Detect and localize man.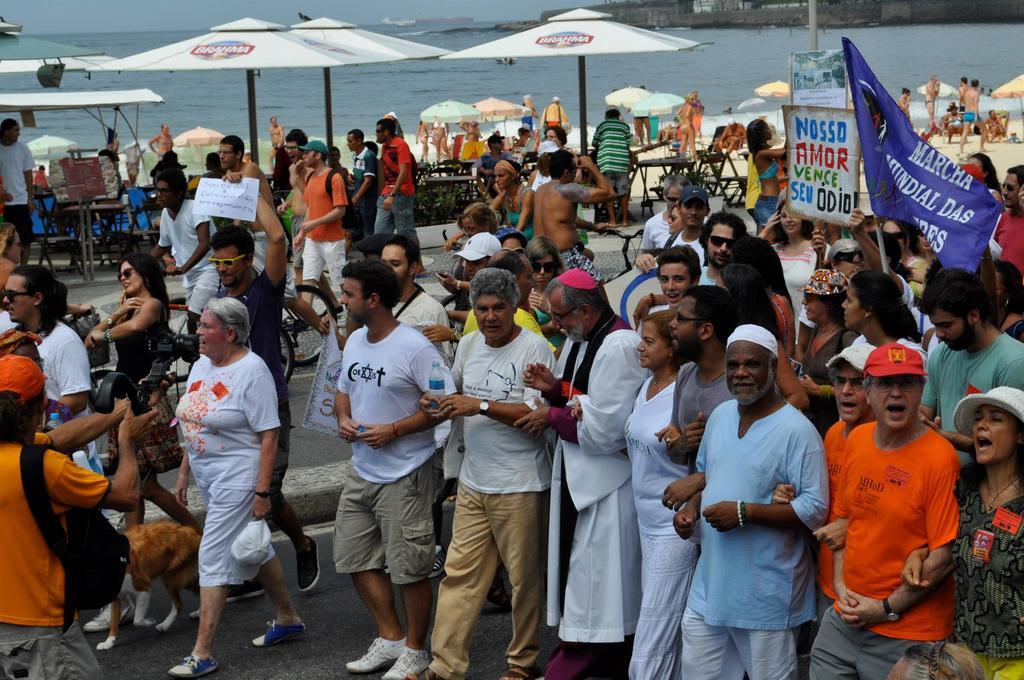
Localized at [589,109,632,228].
